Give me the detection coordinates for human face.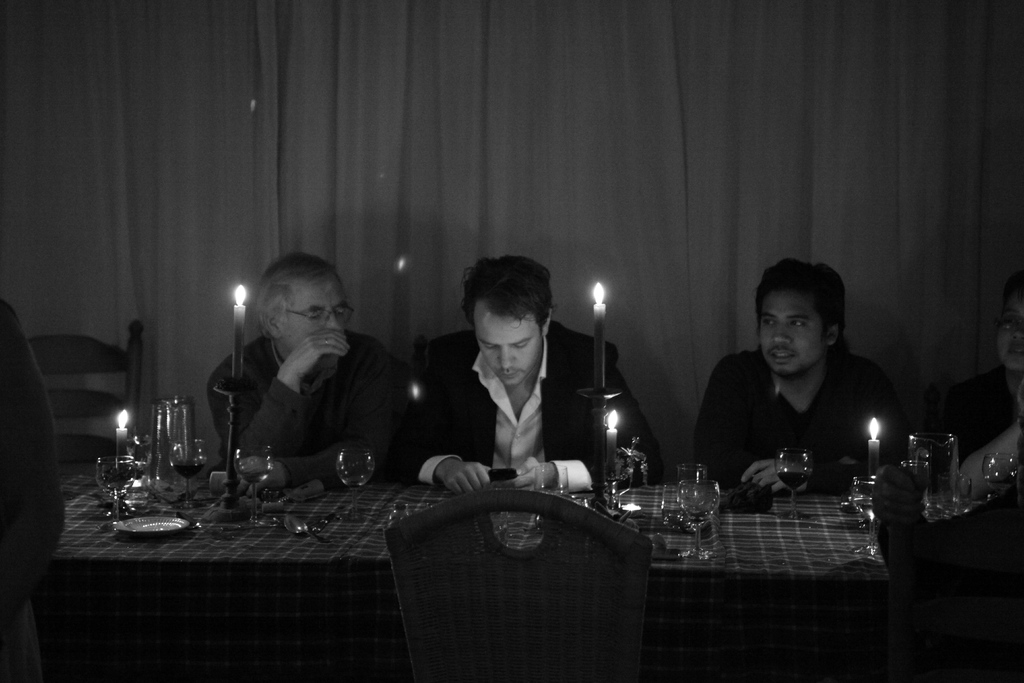
(x1=474, y1=299, x2=544, y2=384).
